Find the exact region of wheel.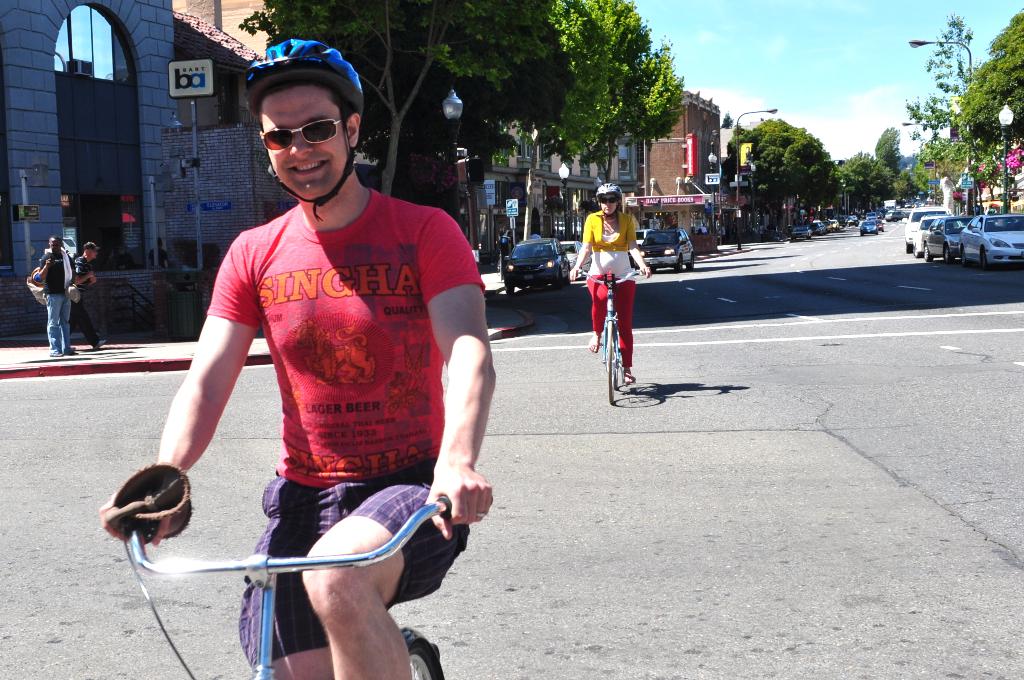
Exact region: BBox(553, 275, 562, 290).
